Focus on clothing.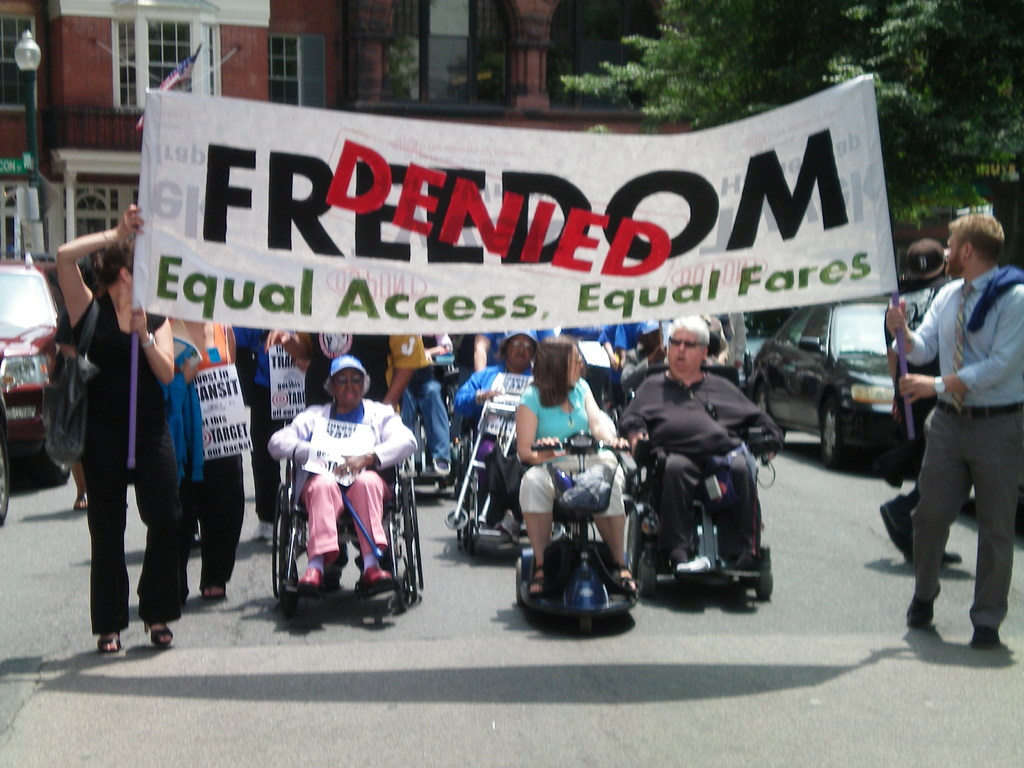
Focused at [161, 308, 245, 597].
